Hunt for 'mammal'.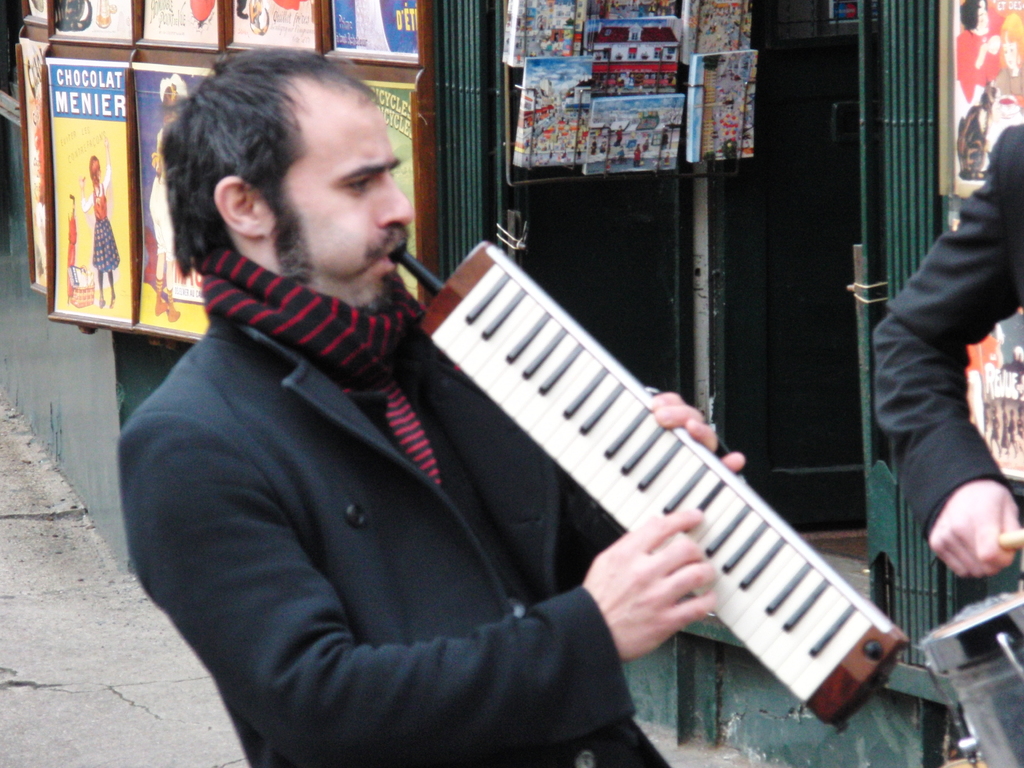
Hunted down at 115 37 749 767.
